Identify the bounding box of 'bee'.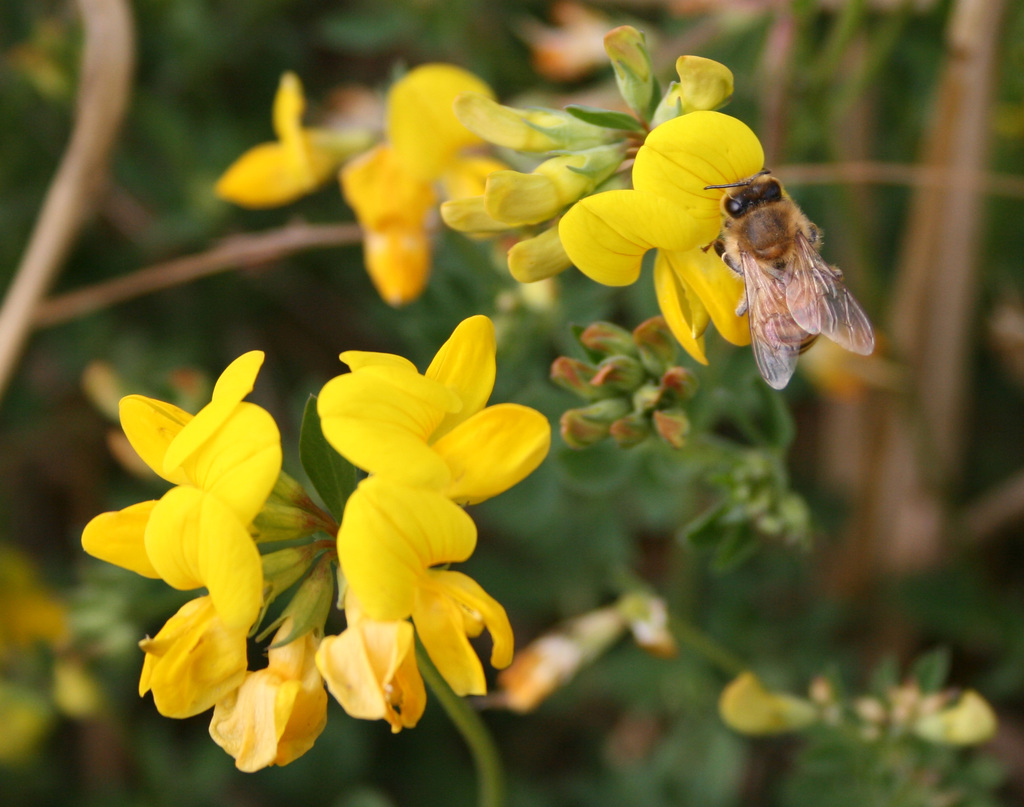
x1=700 y1=158 x2=876 y2=389.
